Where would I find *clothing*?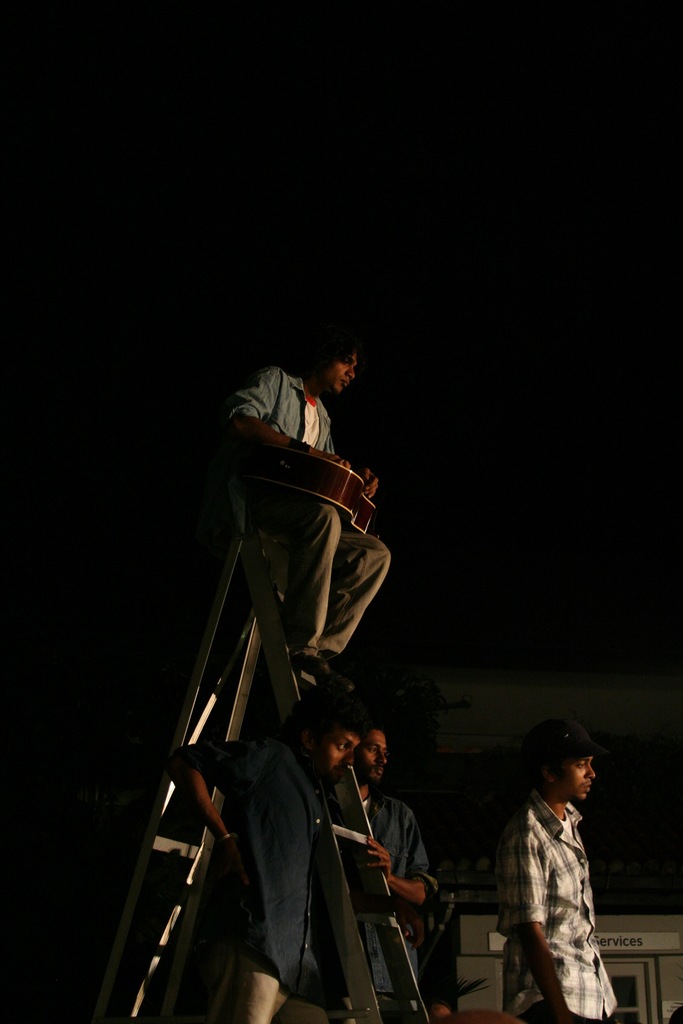
At select_region(193, 732, 359, 1023).
